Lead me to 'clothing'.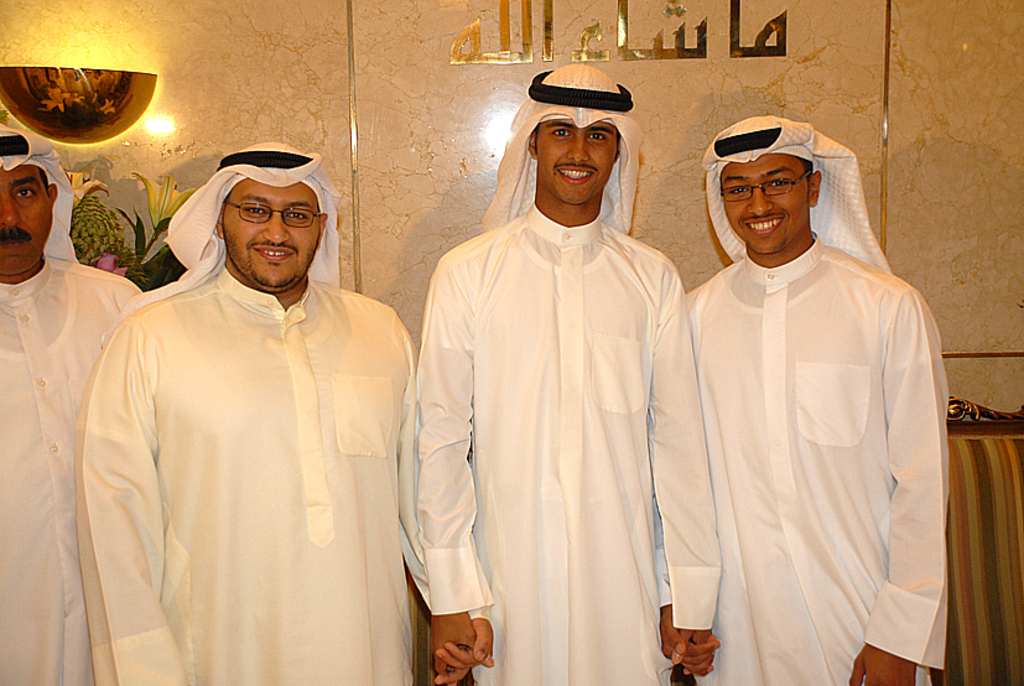
Lead to box(0, 259, 142, 685).
